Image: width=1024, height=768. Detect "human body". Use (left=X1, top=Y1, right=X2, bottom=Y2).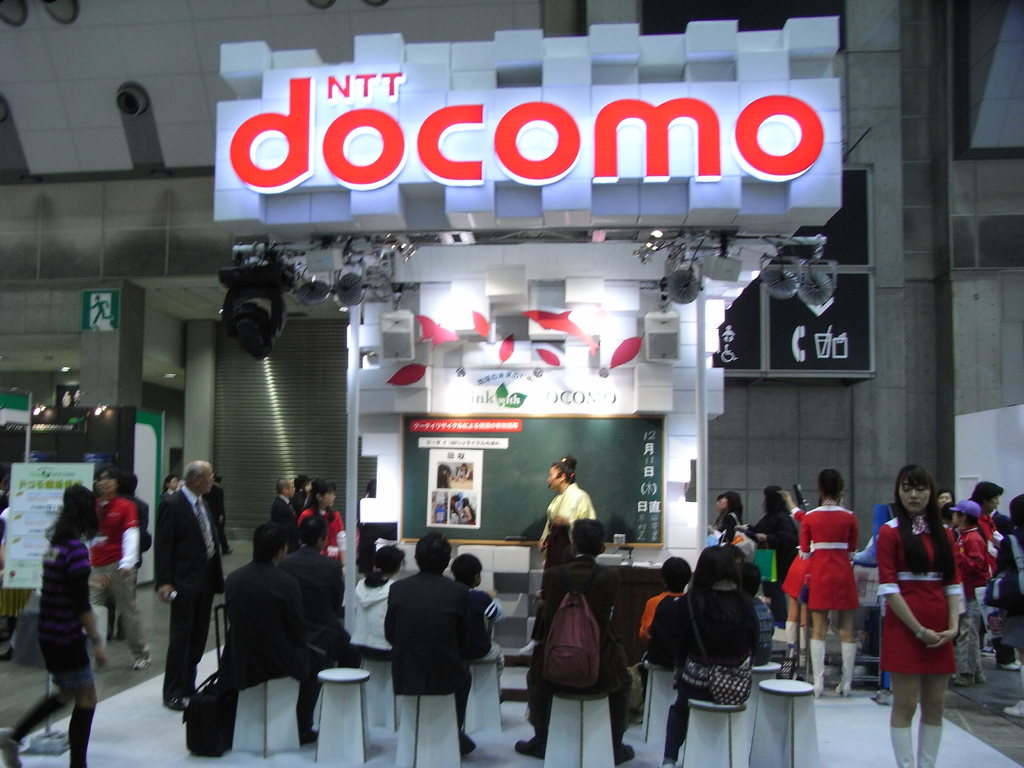
(left=993, top=535, right=1023, bottom=719).
